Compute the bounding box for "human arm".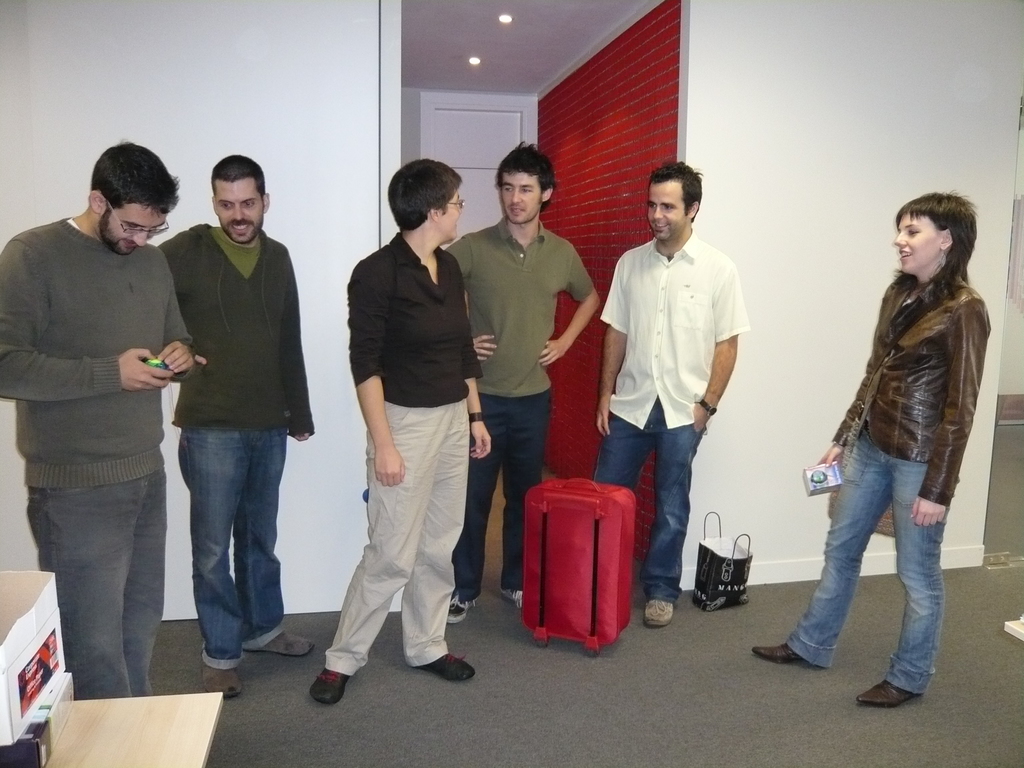
(911, 289, 992, 529).
